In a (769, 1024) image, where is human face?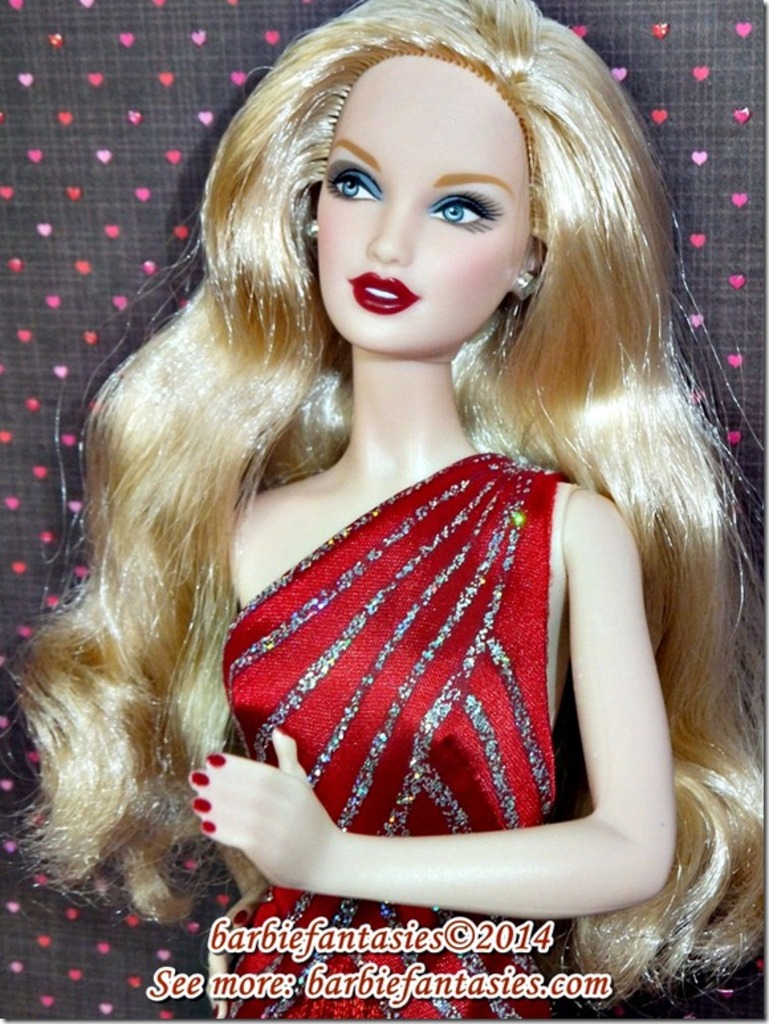
{"left": 317, "top": 57, "right": 525, "bottom": 357}.
